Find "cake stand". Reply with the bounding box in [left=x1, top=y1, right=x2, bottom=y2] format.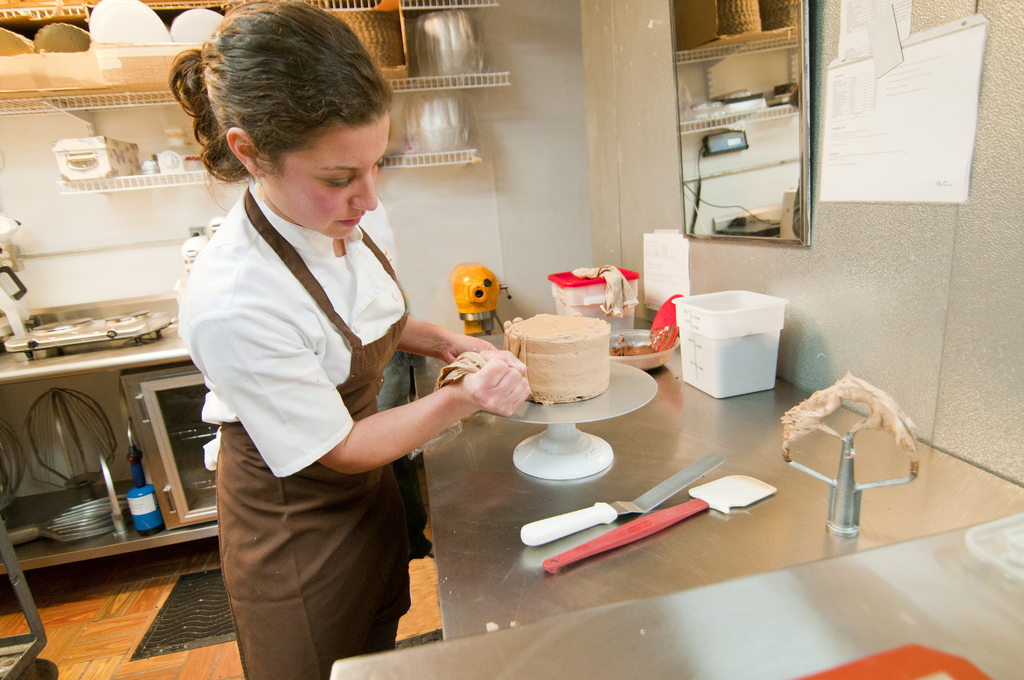
[left=474, top=356, right=657, bottom=480].
